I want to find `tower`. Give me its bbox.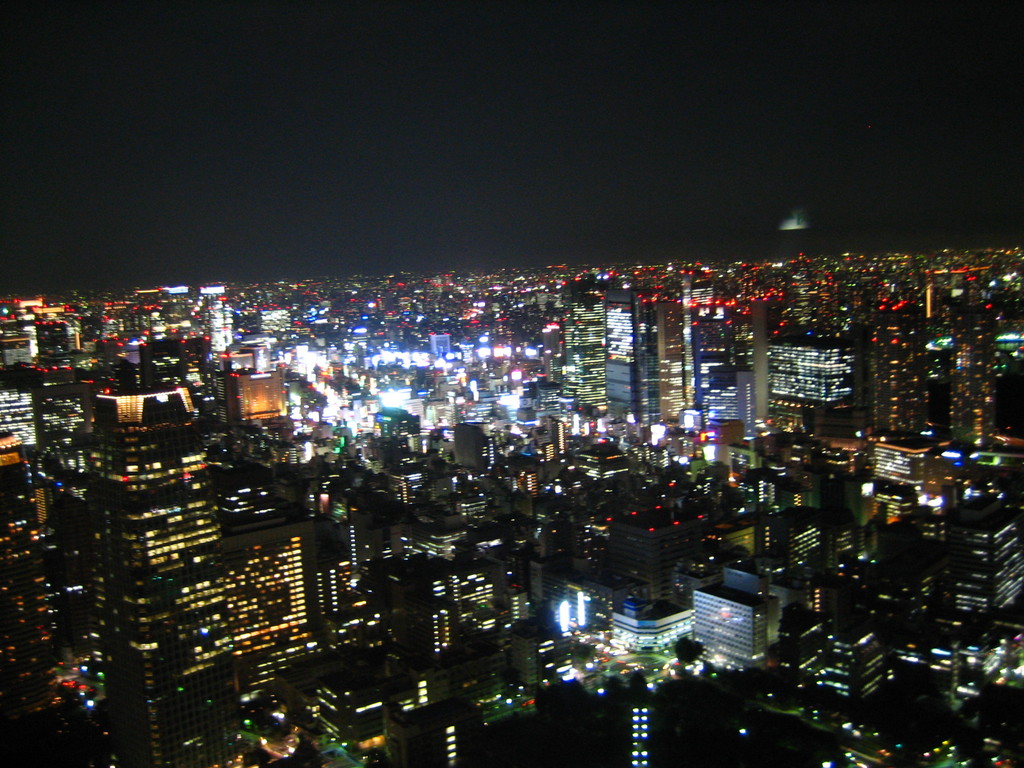
{"left": 90, "top": 417, "right": 340, "bottom": 767}.
